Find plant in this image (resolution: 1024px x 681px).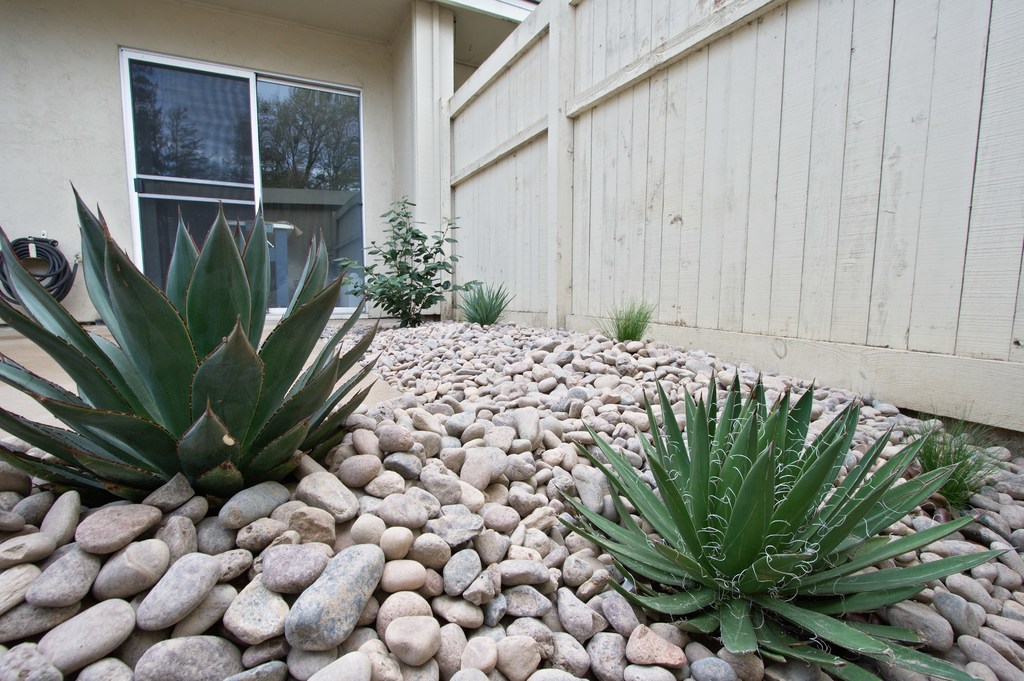
select_region(450, 282, 514, 322).
